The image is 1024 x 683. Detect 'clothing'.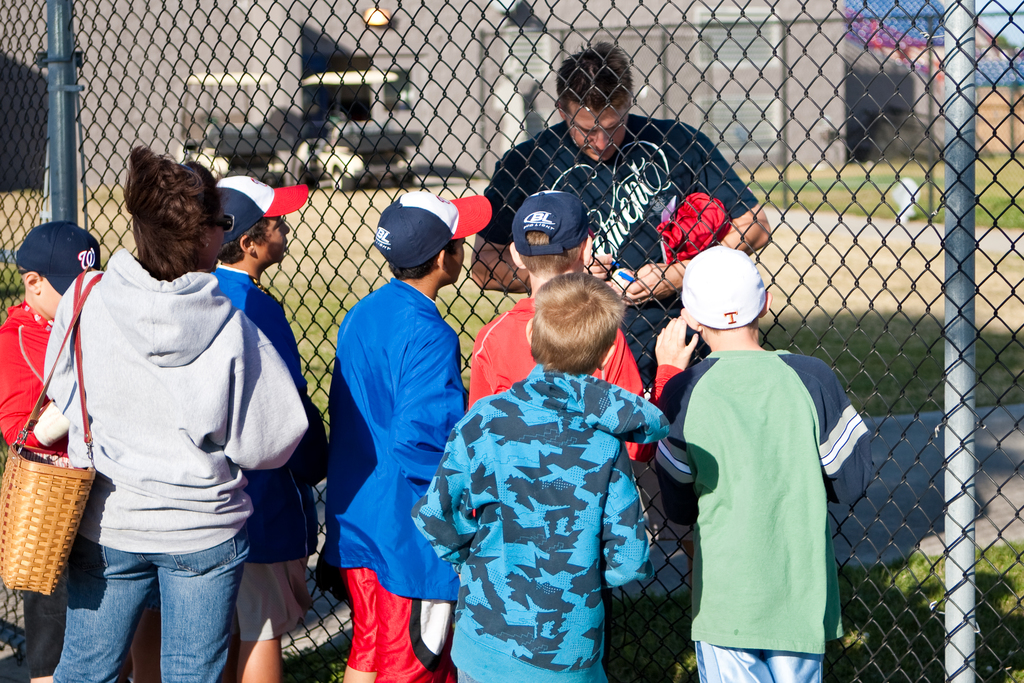
Detection: {"x1": 677, "y1": 318, "x2": 860, "y2": 662}.
